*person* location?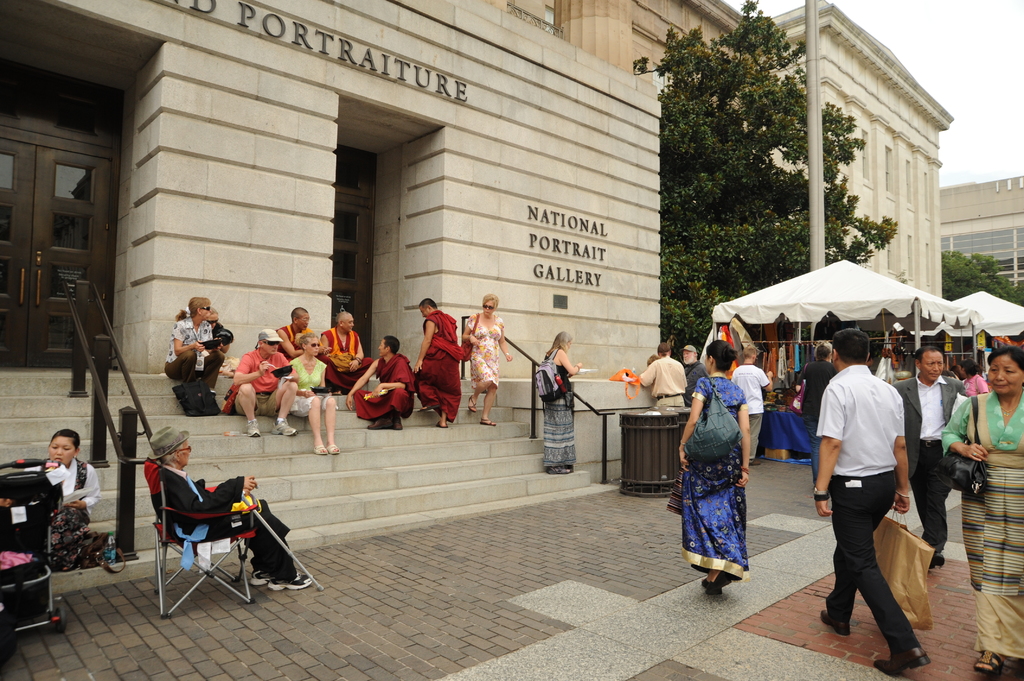
region(897, 339, 972, 557)
